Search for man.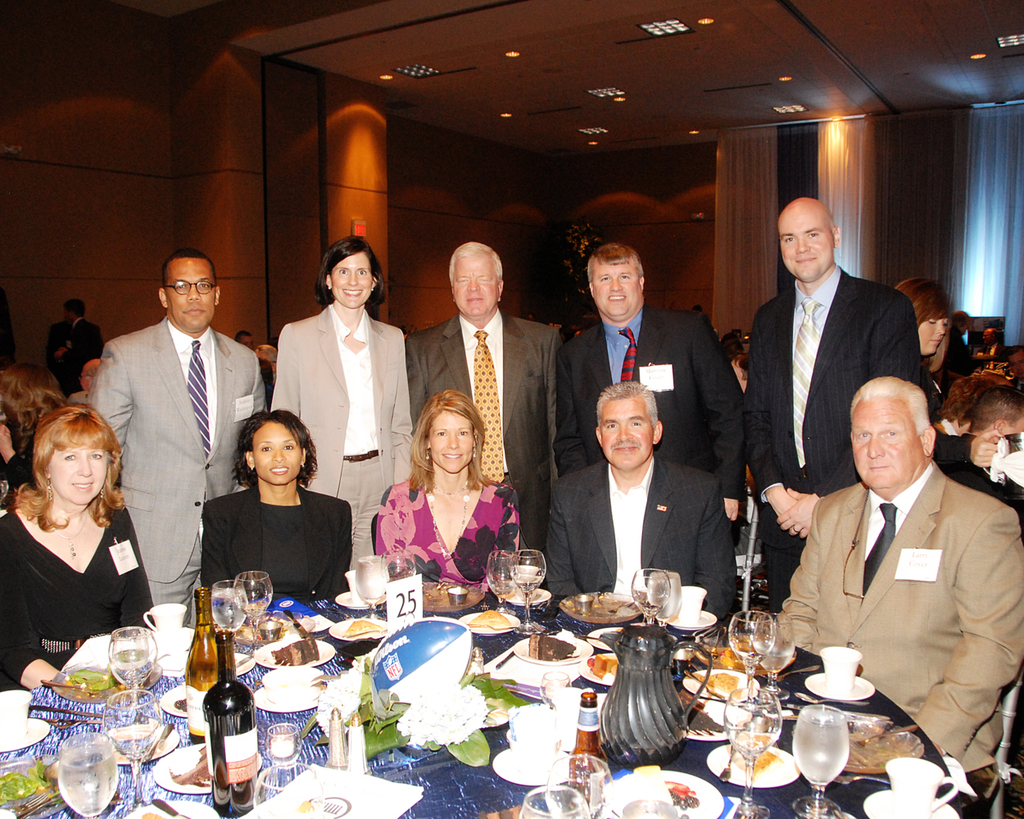
Found at pyautogui.locateOnScreen(741, 198, 925, 615).
